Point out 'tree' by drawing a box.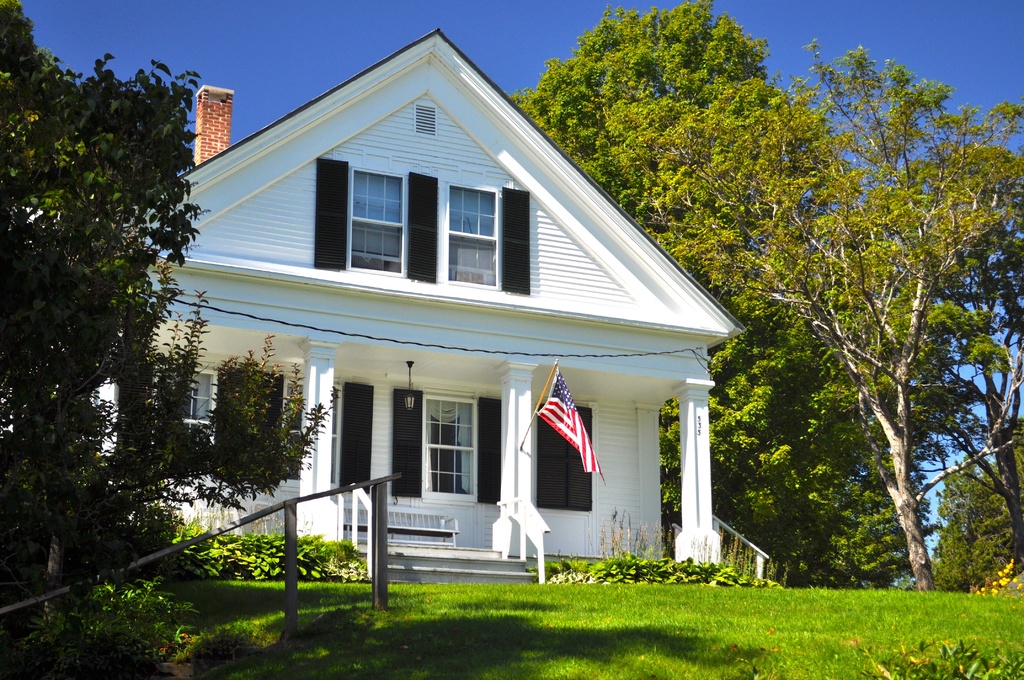
761,61,991,622.
